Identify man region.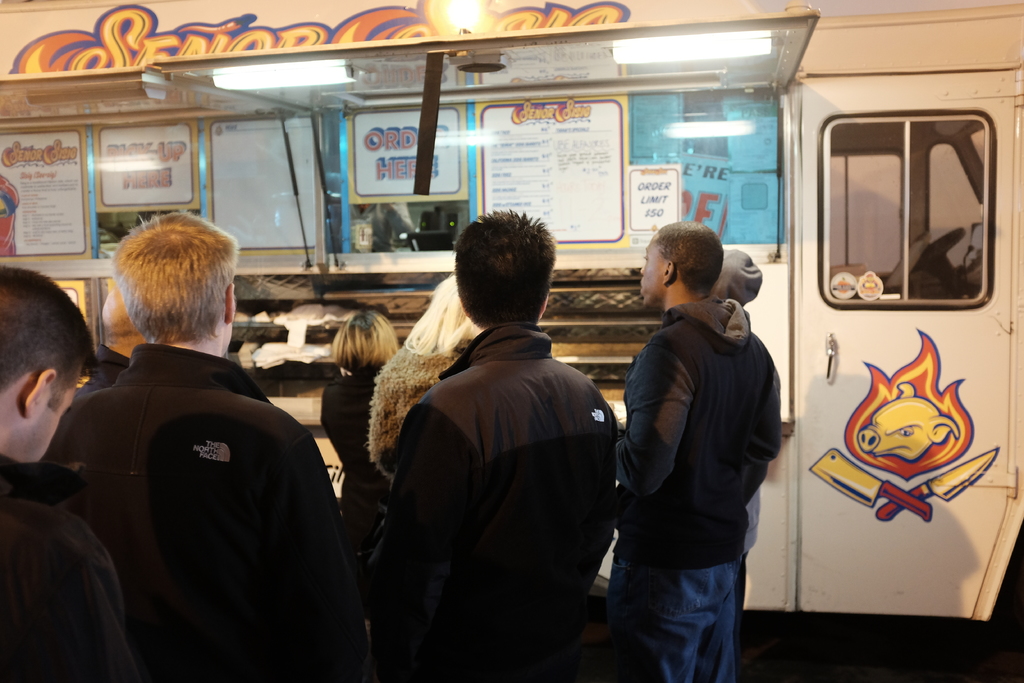
Region: {"left": 0, "top": 260, "right": 118, "bottom": 682}.
